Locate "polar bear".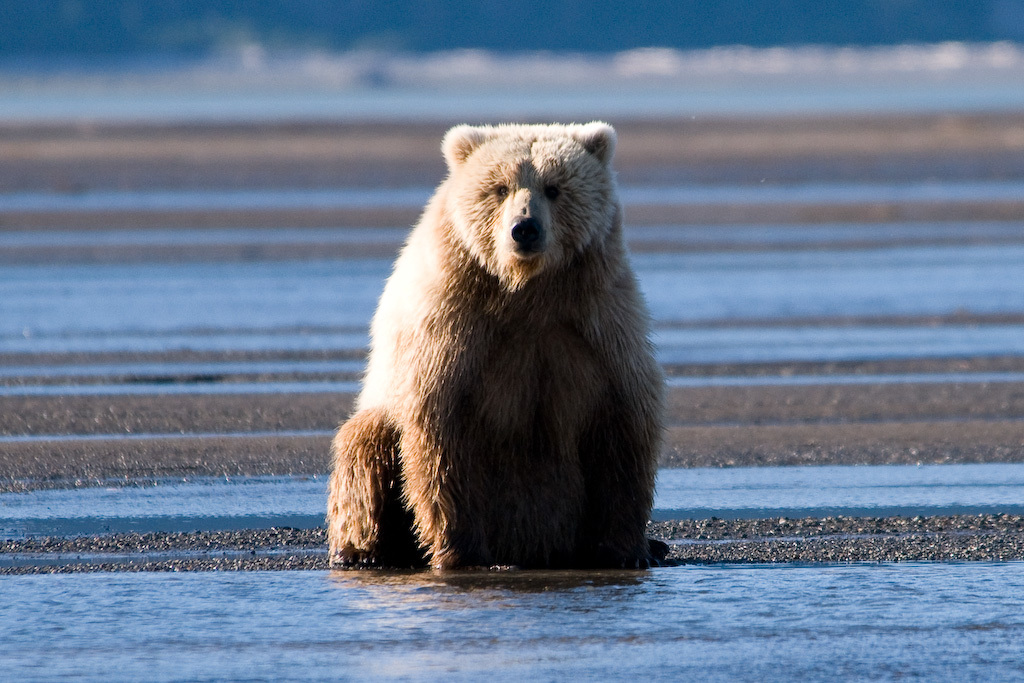
Bounding box: select_region(323, 121, 668, 580).
